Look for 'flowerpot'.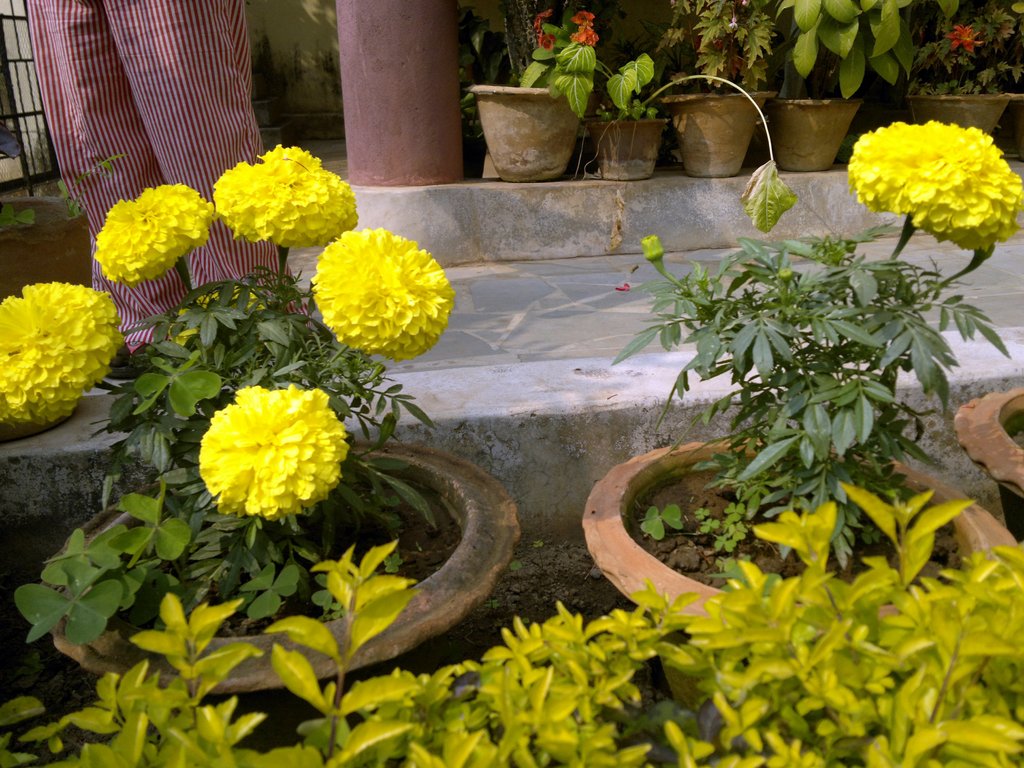
Found: 40,449,525,756.
